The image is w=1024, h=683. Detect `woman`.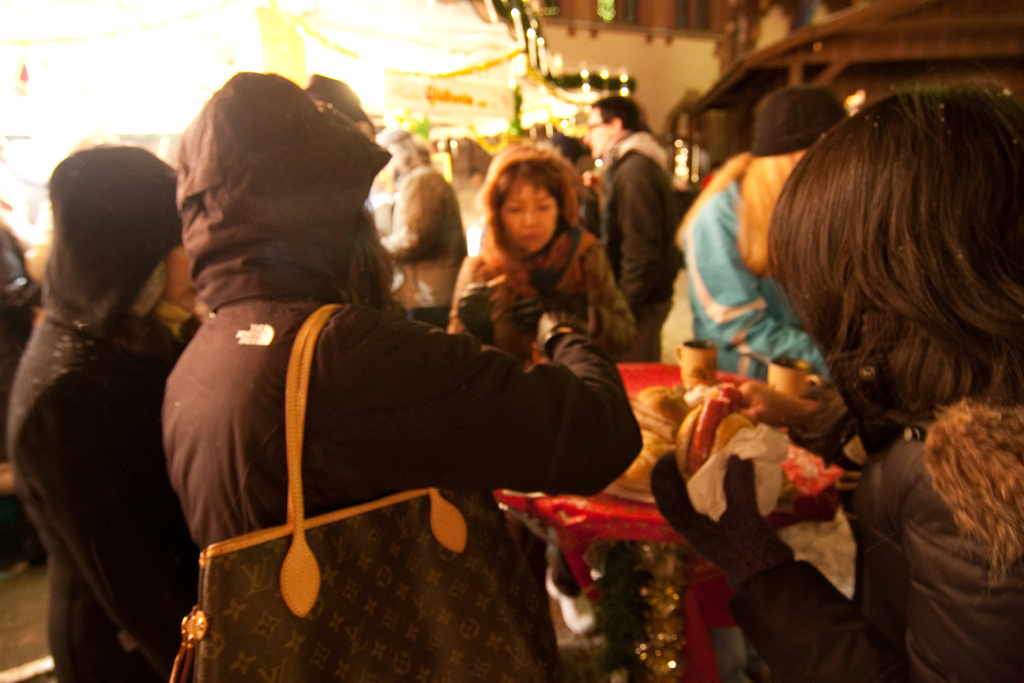
Detection: <bbox>5, 147, 191, 682</bbox>.
